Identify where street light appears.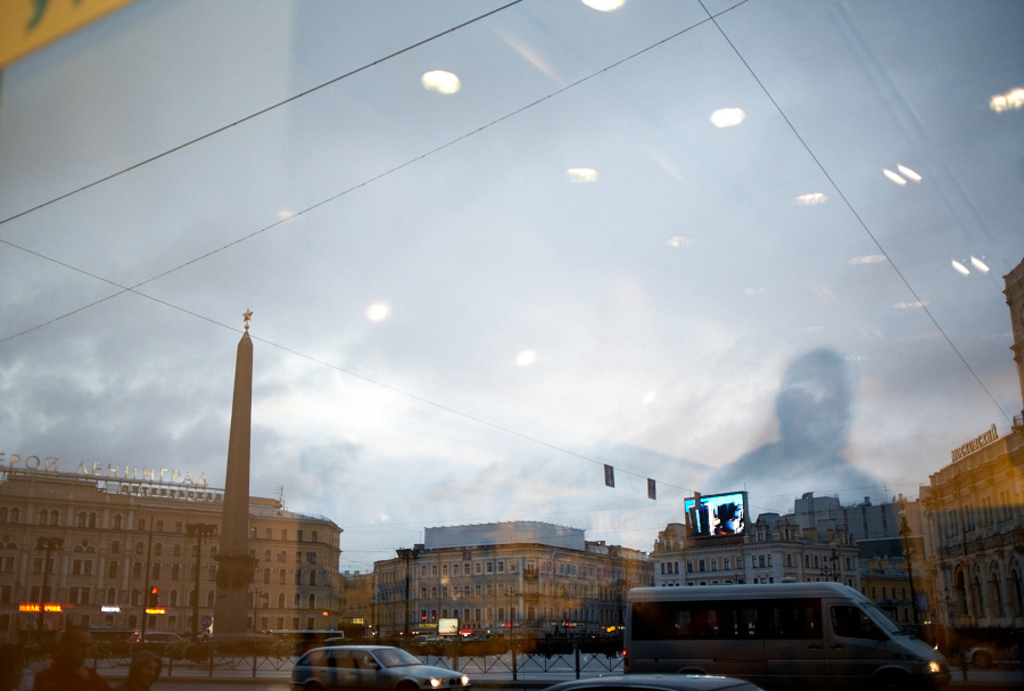
Appears at x1=35, y1=538, x2=67, y2=644.
